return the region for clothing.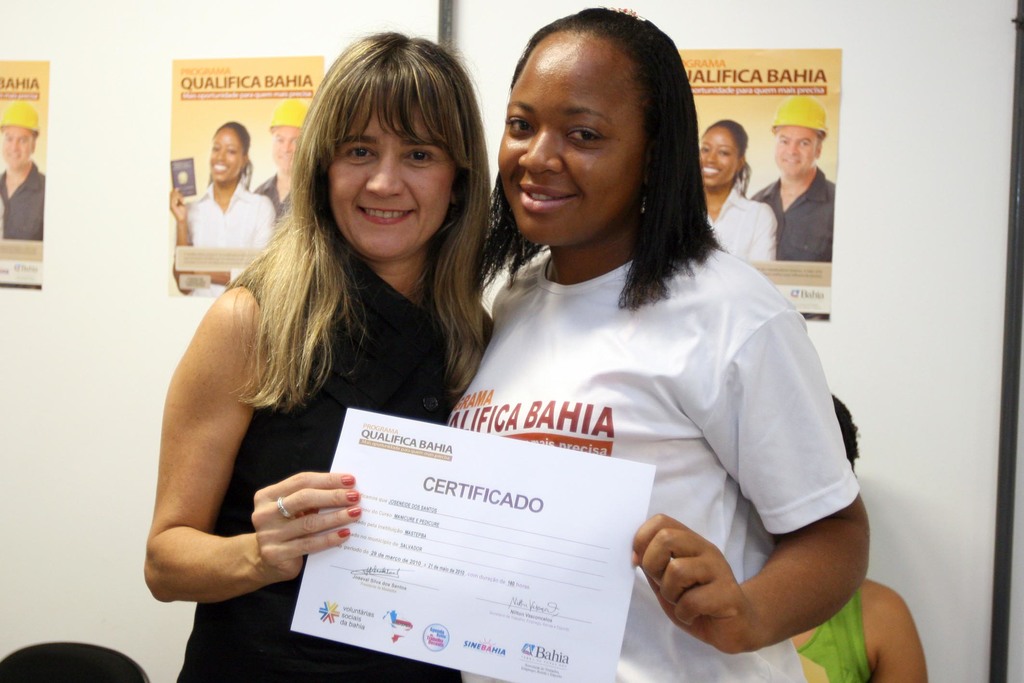
172, 180, 273, 247.
